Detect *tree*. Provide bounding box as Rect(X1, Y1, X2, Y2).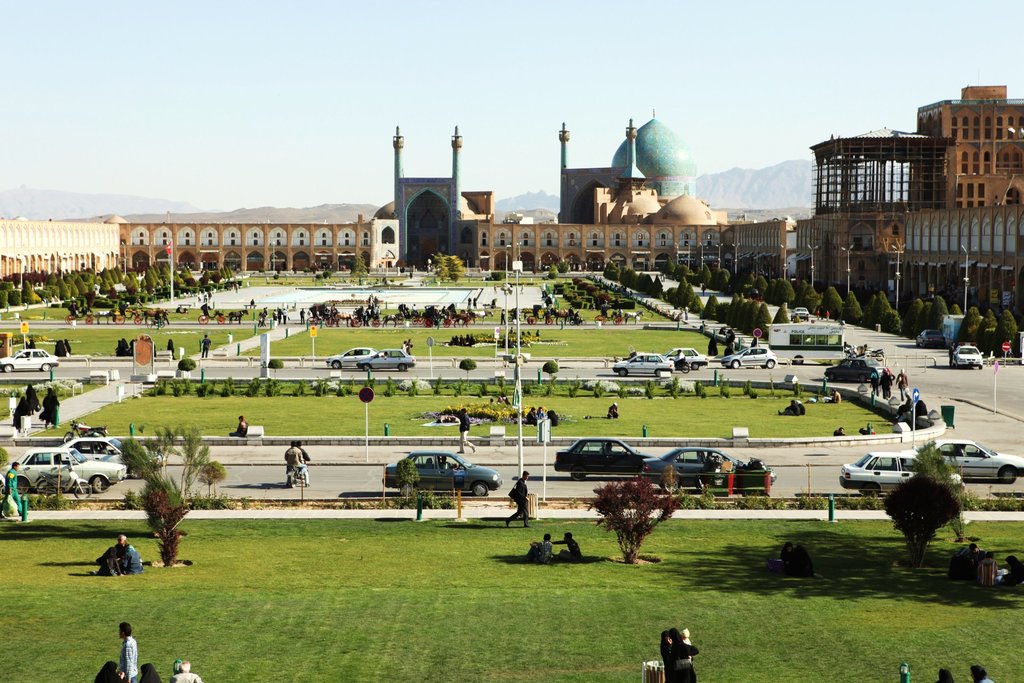
Rect(540, 358, 564, 397).
